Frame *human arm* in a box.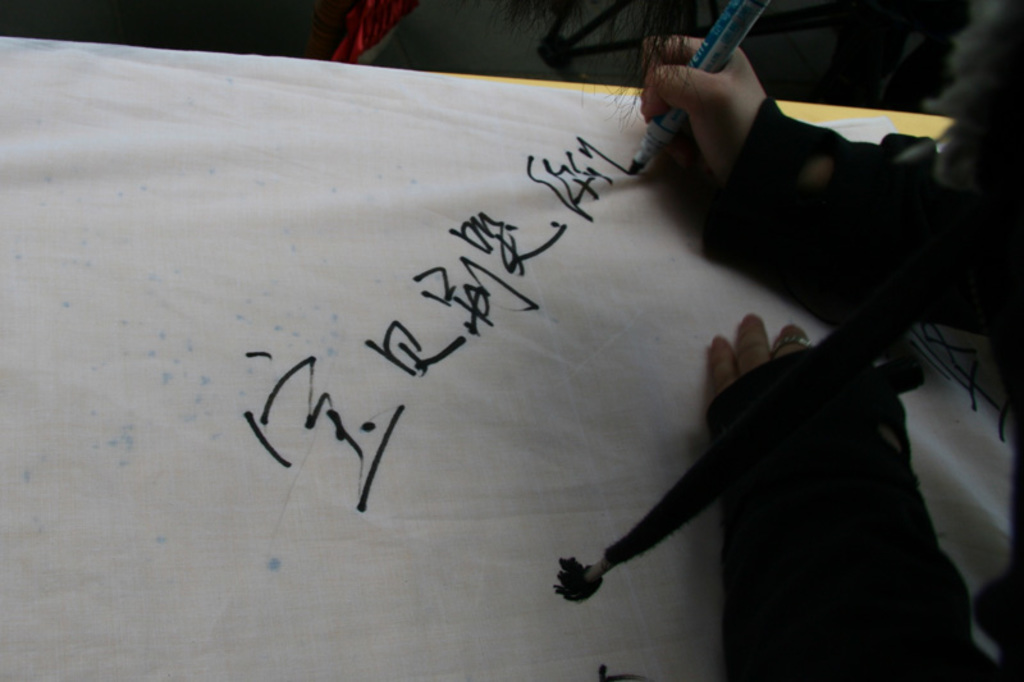
[613, 0, 1023, 301].
